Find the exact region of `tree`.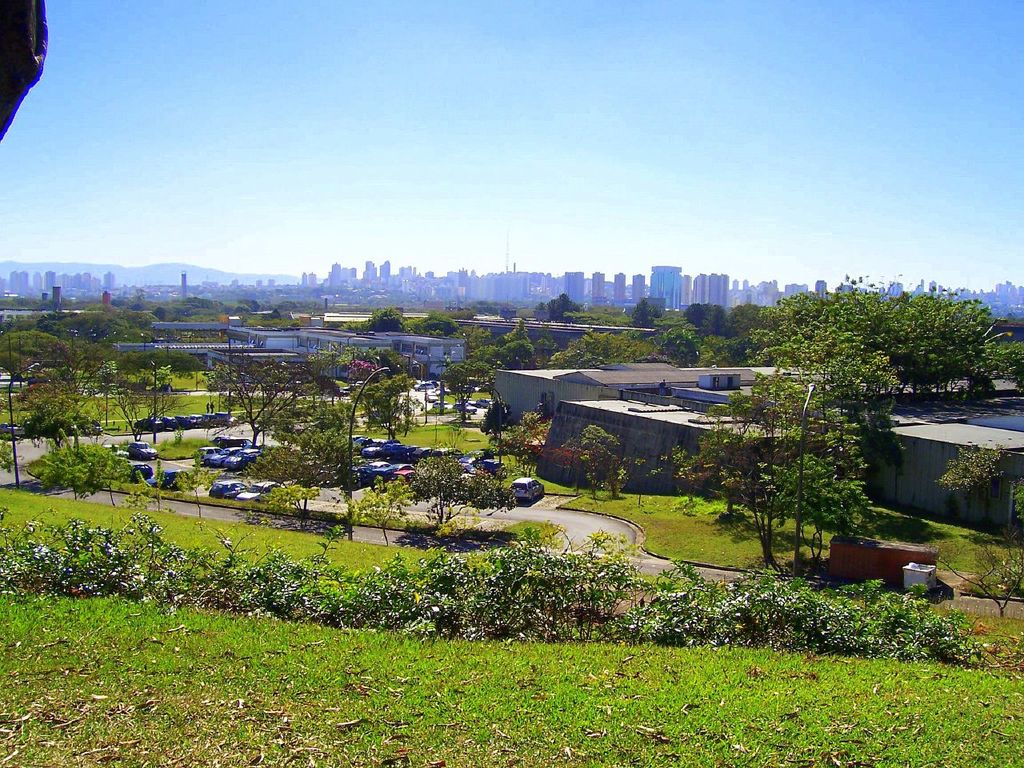
Exact region: (275, 483, 306, 521).
